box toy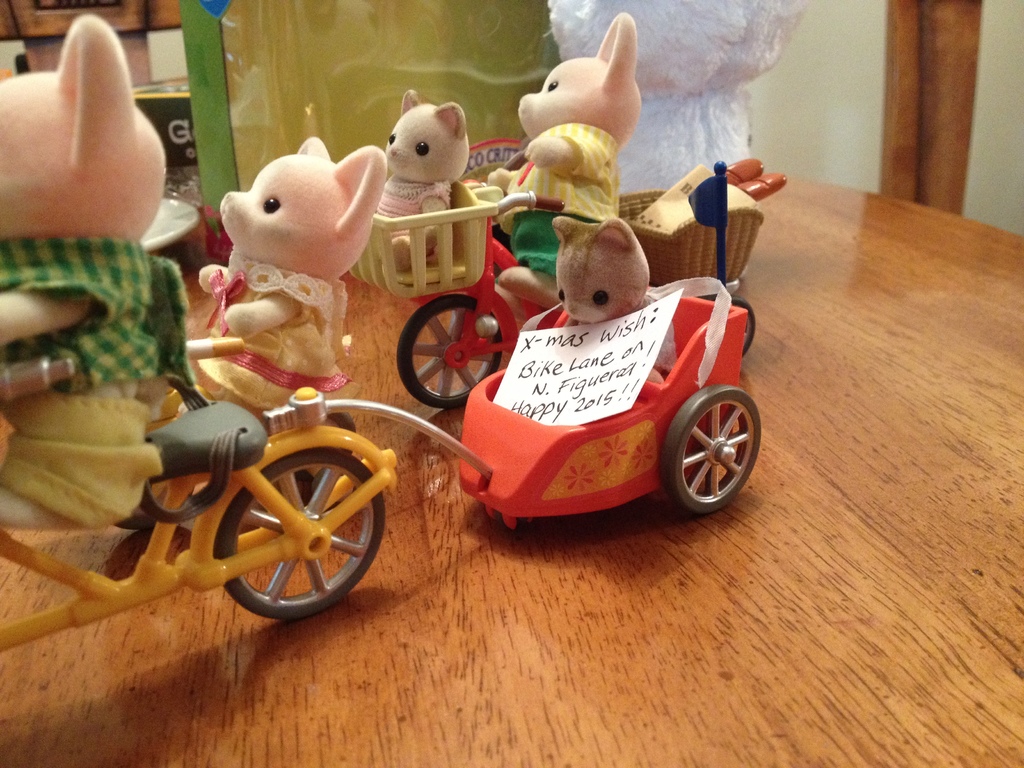
[313,170,785,412]
